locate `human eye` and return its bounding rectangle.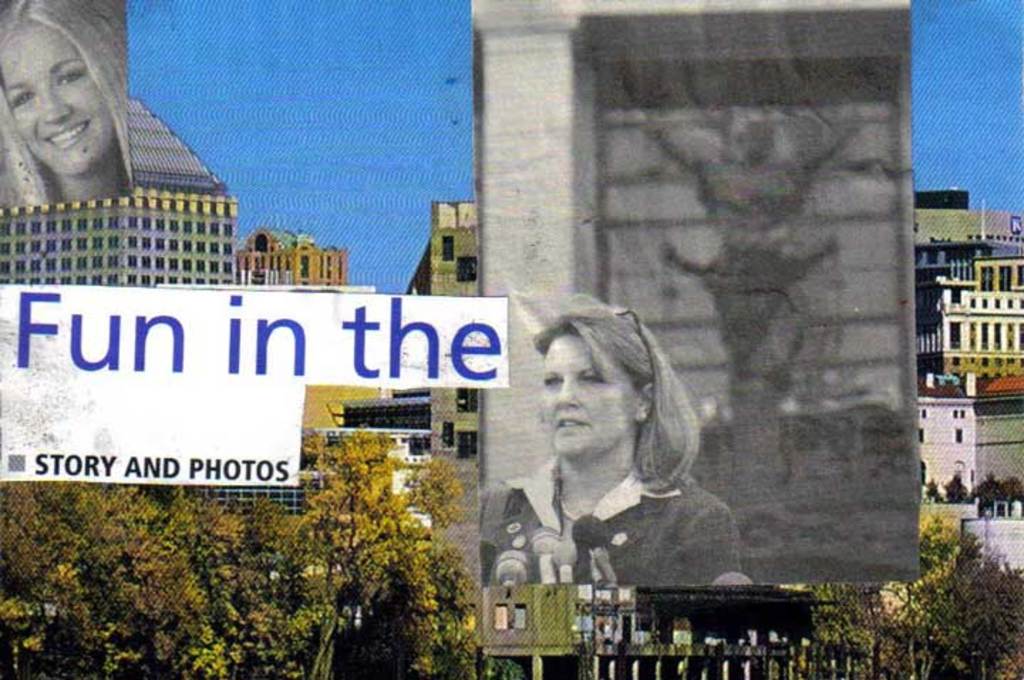
540 373 566 388.
